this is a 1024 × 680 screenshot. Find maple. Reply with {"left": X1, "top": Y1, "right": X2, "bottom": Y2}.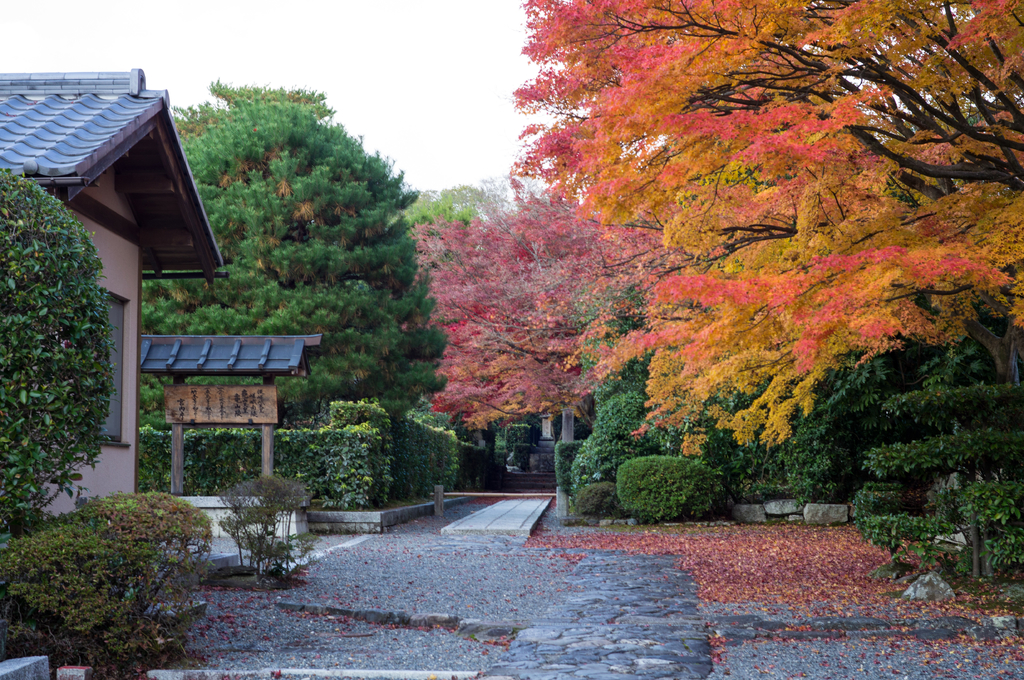
{"left": 506, "top": 0, "right": 1023, "bottom": 461}.
